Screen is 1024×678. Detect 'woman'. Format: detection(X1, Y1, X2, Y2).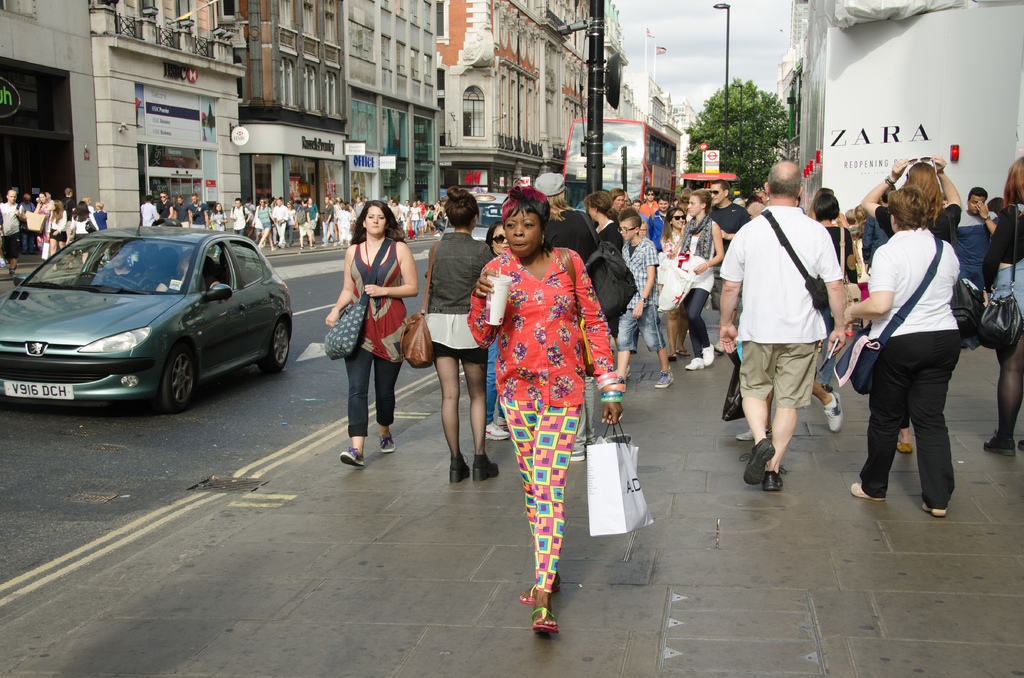
detection(416, 184, 499, 486).
